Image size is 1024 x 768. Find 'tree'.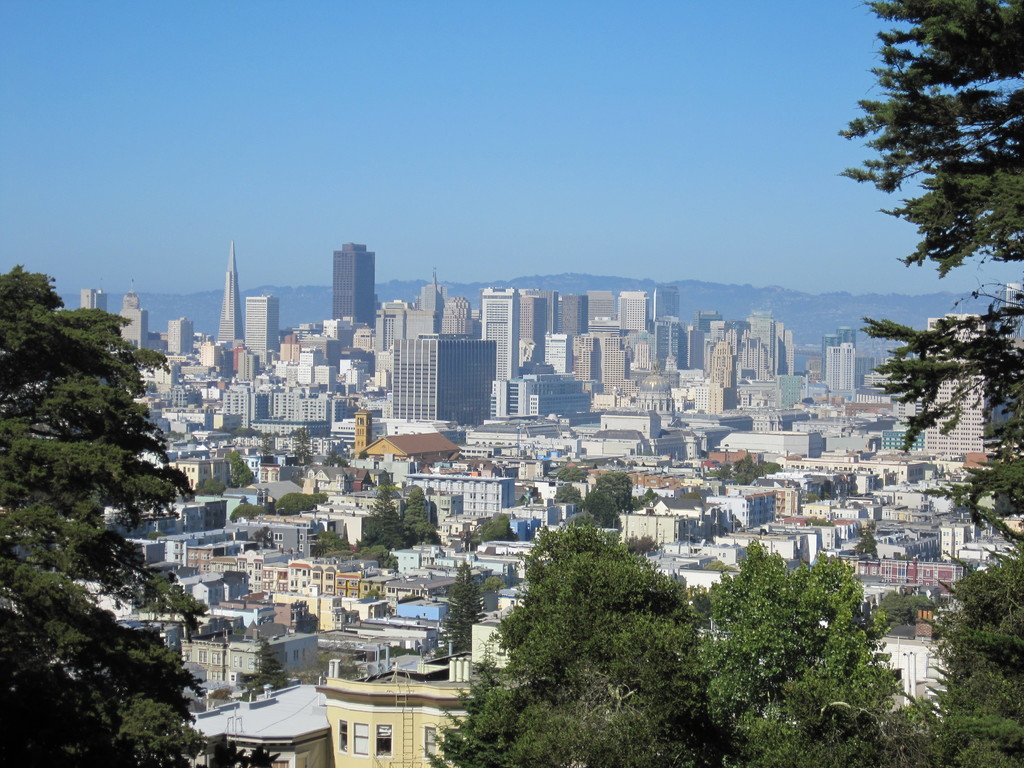
195, 733, 282, 767.
